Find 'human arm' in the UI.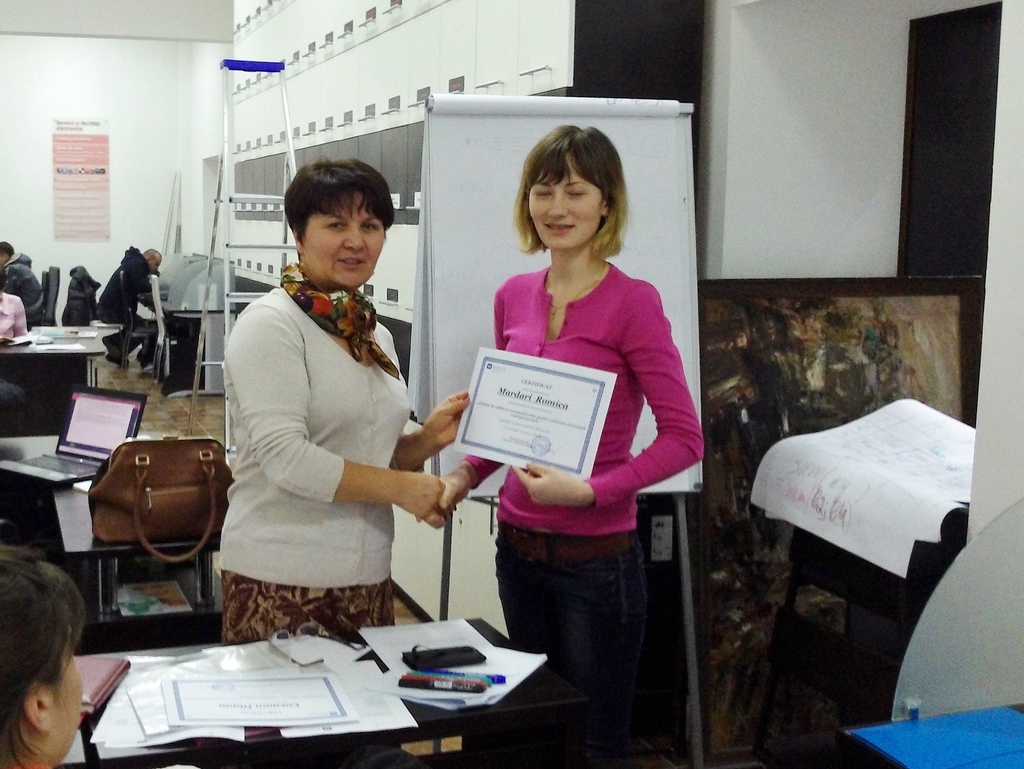
UI element at crop(381, 383, 474, 474).
